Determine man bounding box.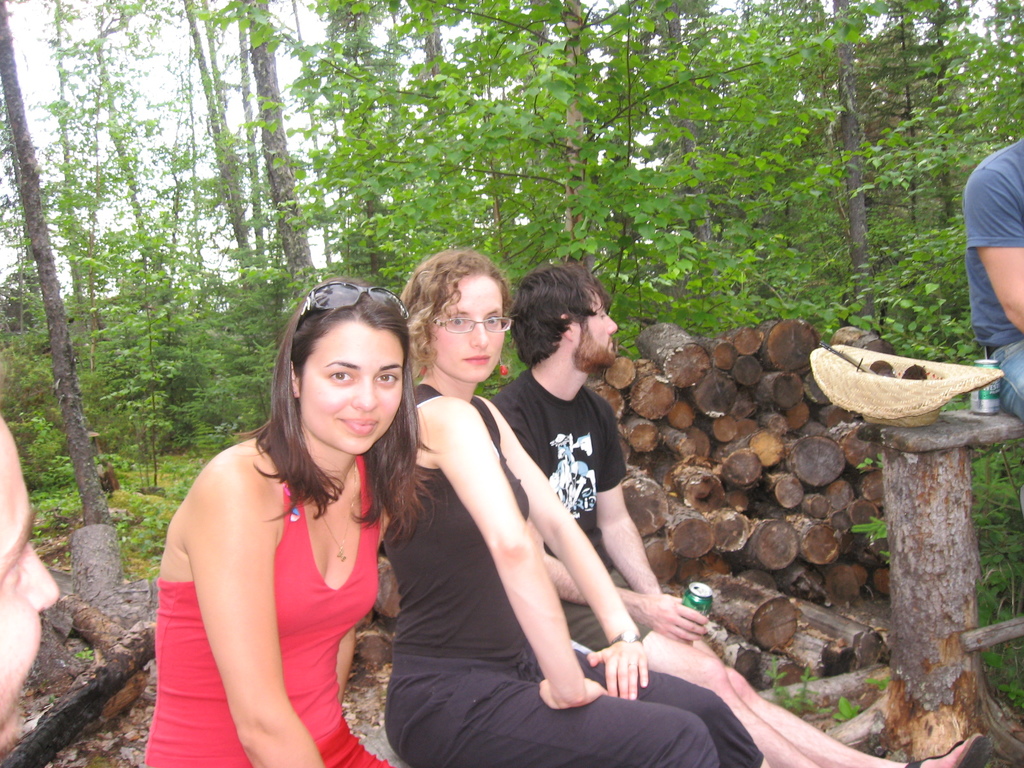
Determined: box(499, 261, 992, 767).
